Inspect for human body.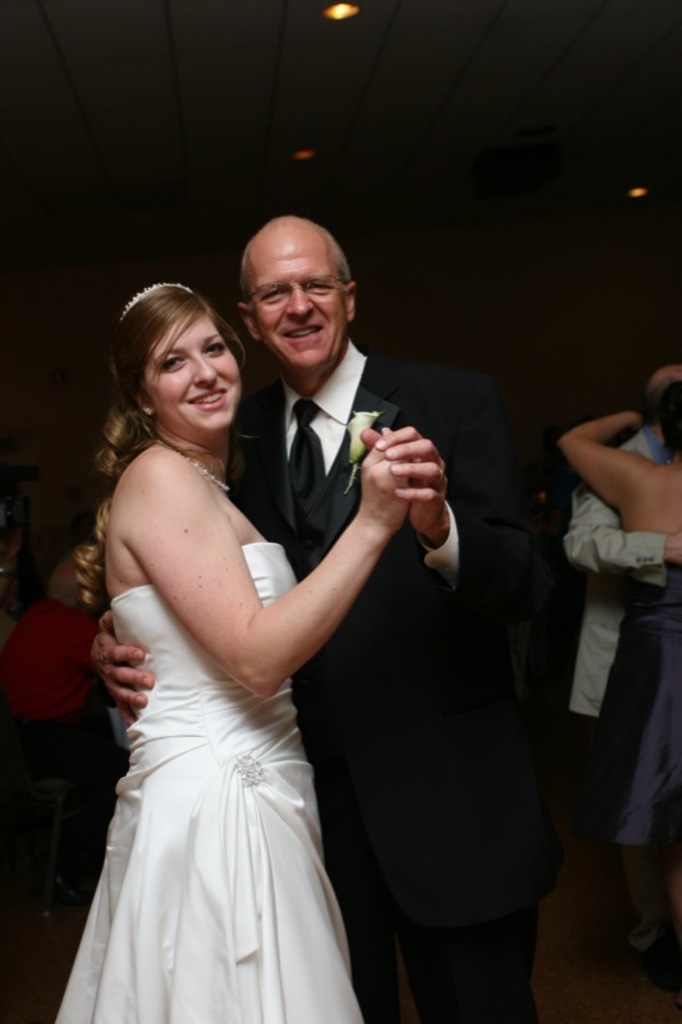
Inspection: [left=88, top=214, right=545, bottom=1019].
